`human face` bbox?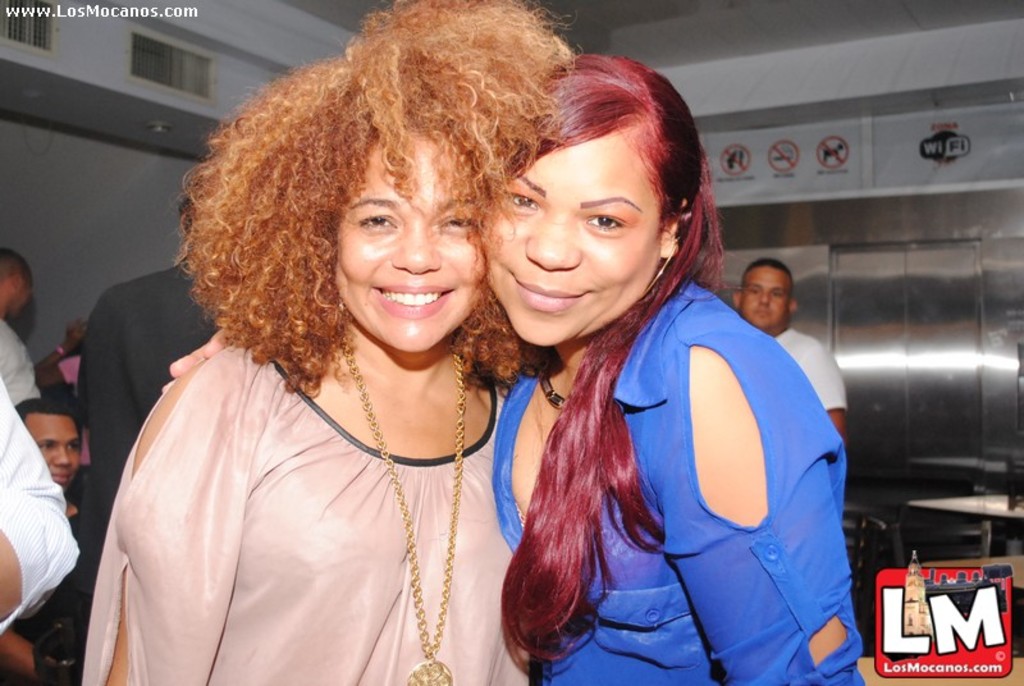
region(486, 138, 662, 348)
